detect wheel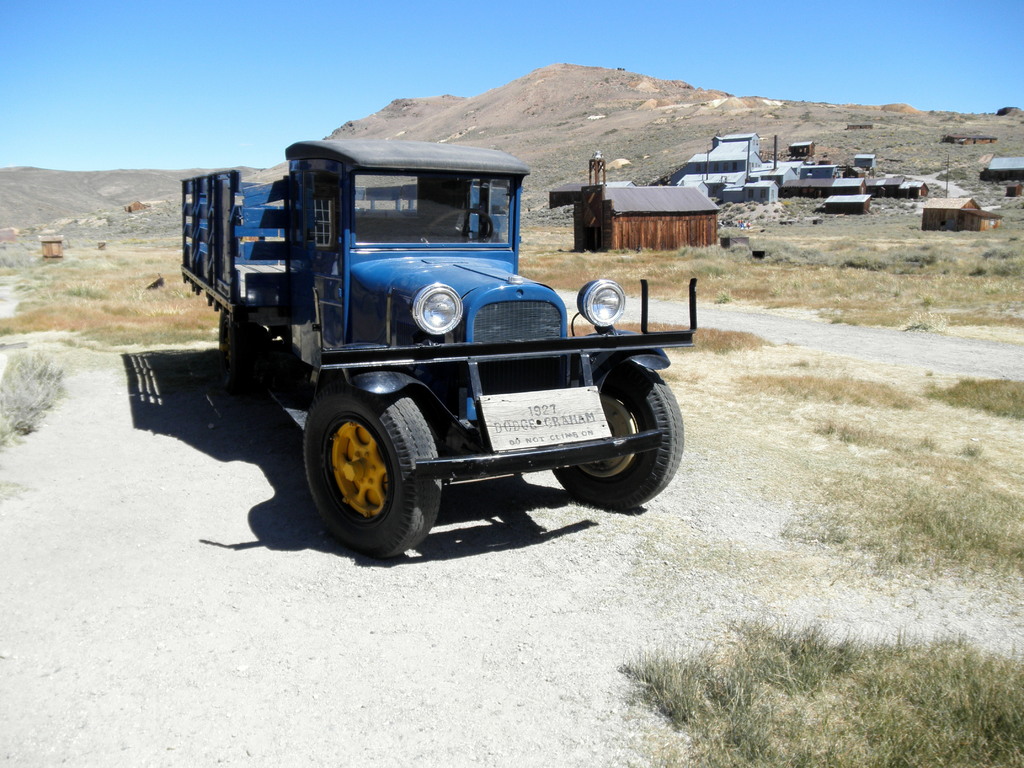
(x1=545, y1=356, x2=678, y2=506)
